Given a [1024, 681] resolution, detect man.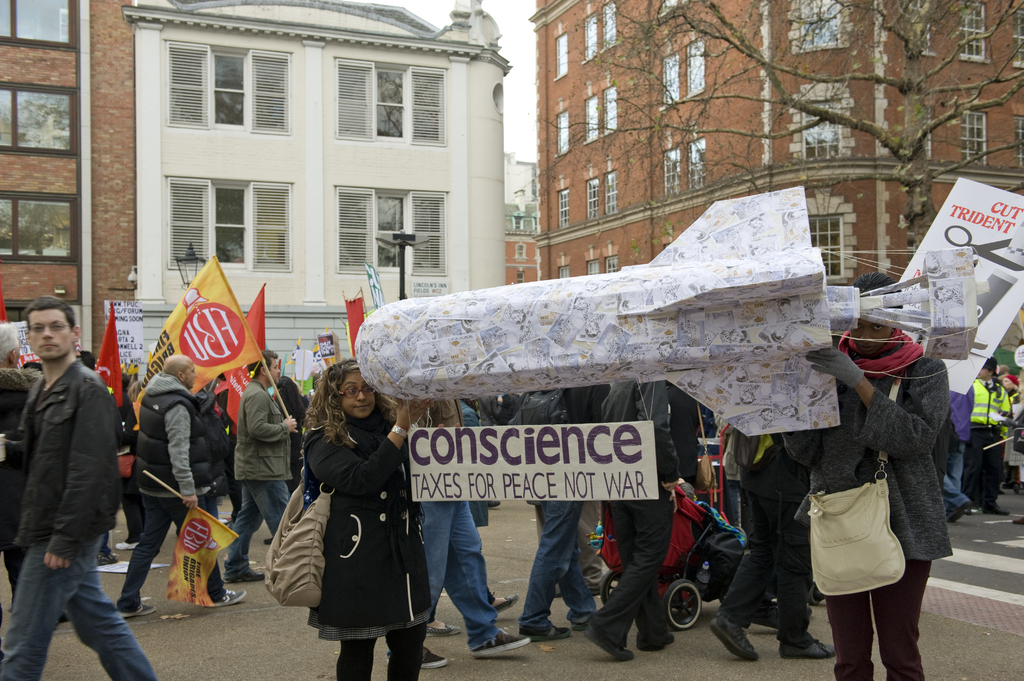
804 272 954 680.
